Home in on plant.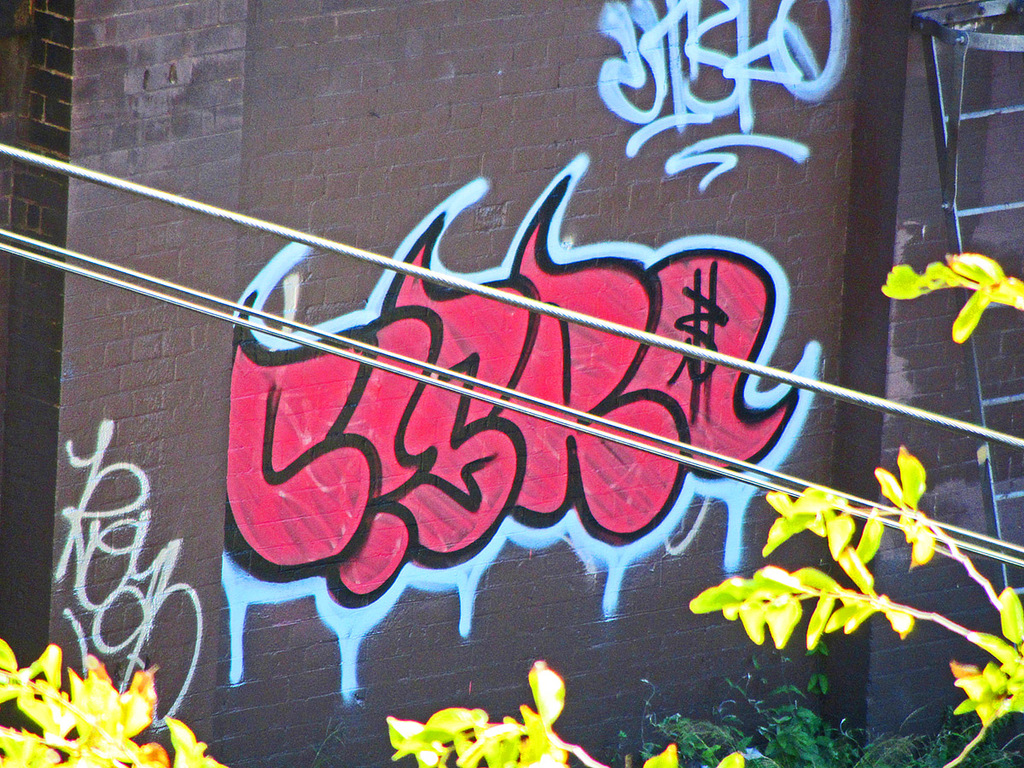
Homed in at left=672, top=447, right=1023, bottom=721.
